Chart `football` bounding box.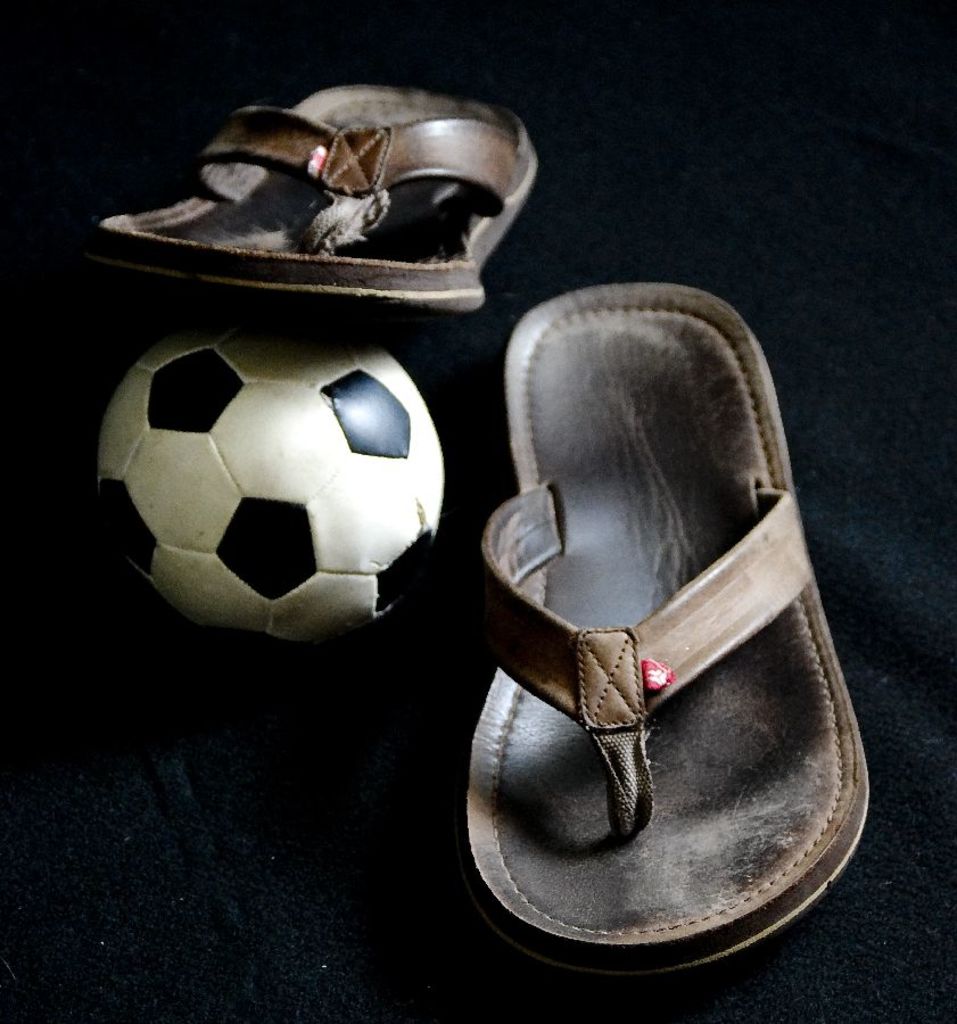
Charted: x1=93 y1=320 x2=446 y2=647.
